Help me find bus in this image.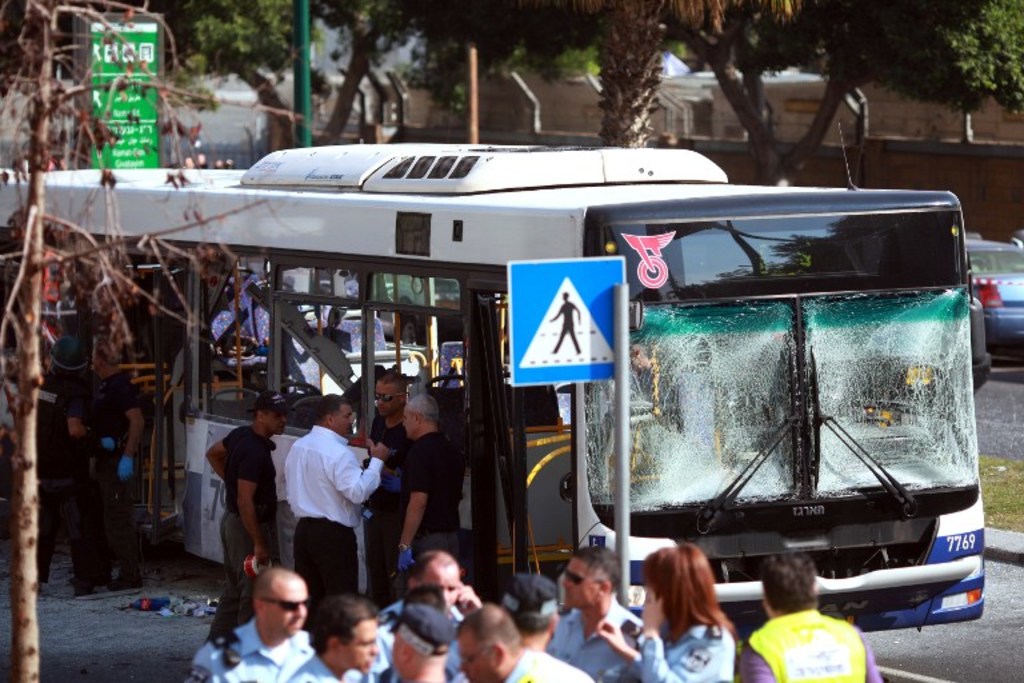
Found it: 0/127/987/632.
